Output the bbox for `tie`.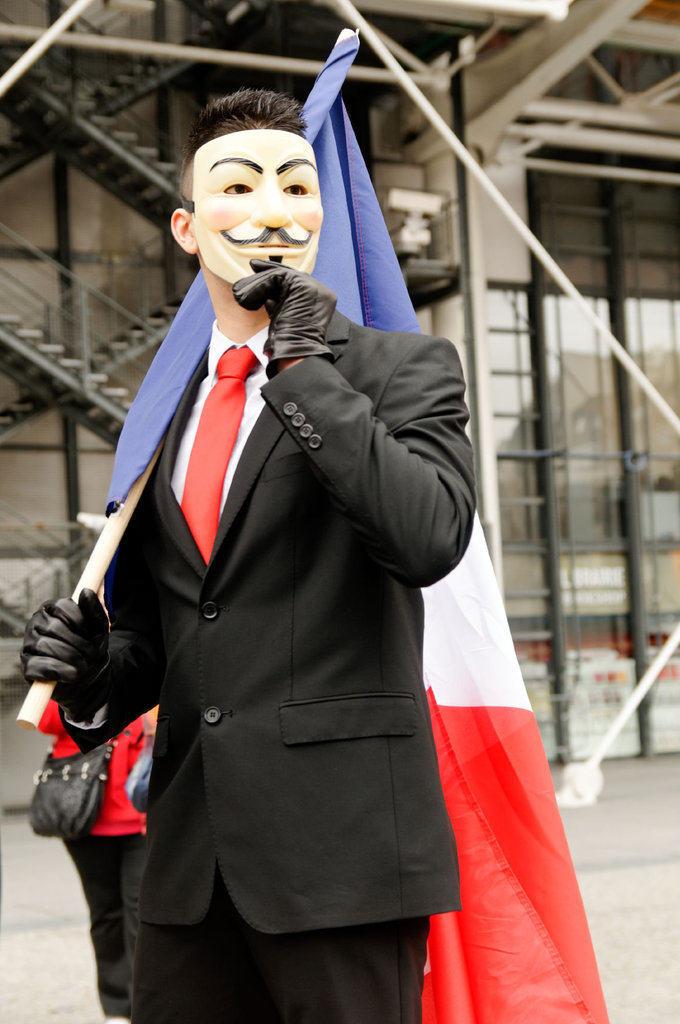
x1=180 y1=346 x2=256 y2=558.
